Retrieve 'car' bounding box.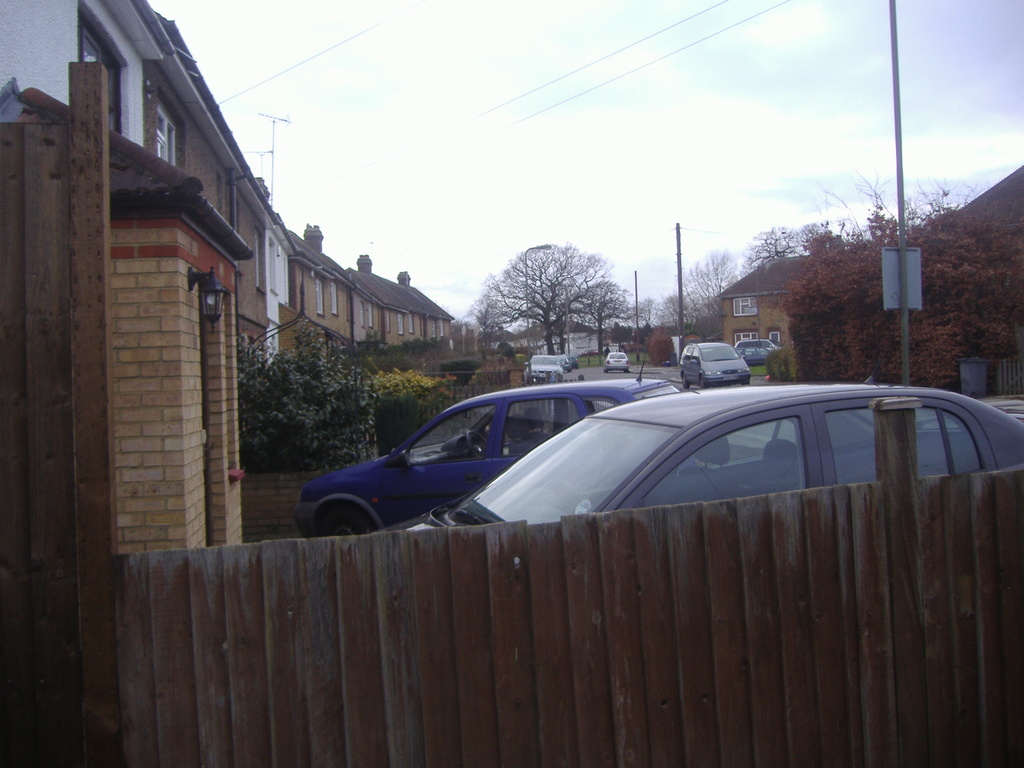
Bounding box: left=530, top=356, right=563, bottom=381.
